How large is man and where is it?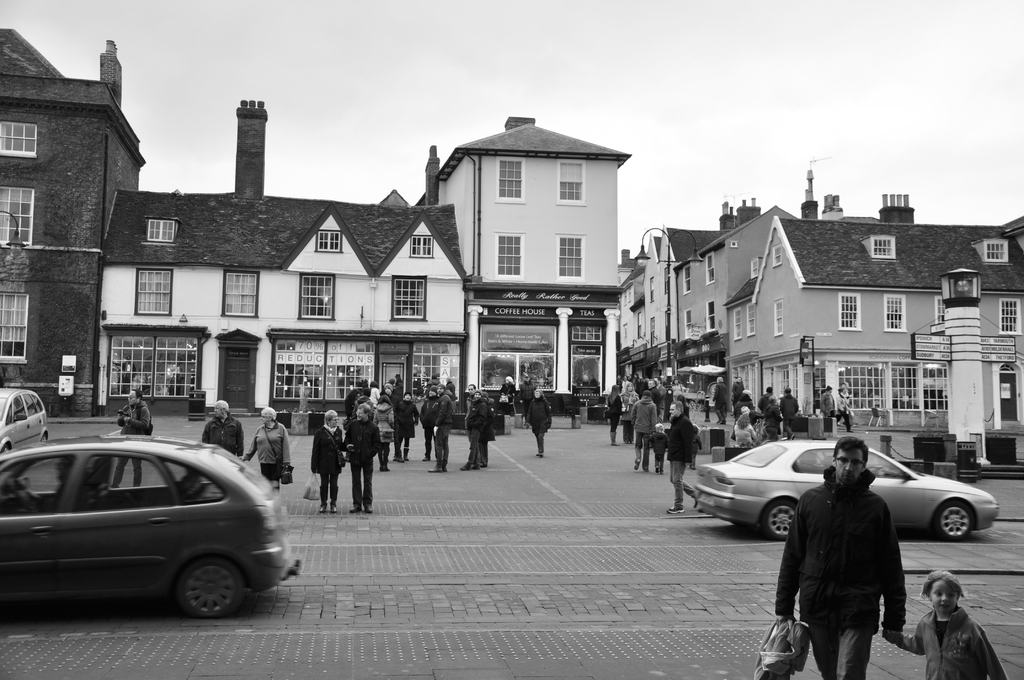
Bounding box: 778 386 799 433.
